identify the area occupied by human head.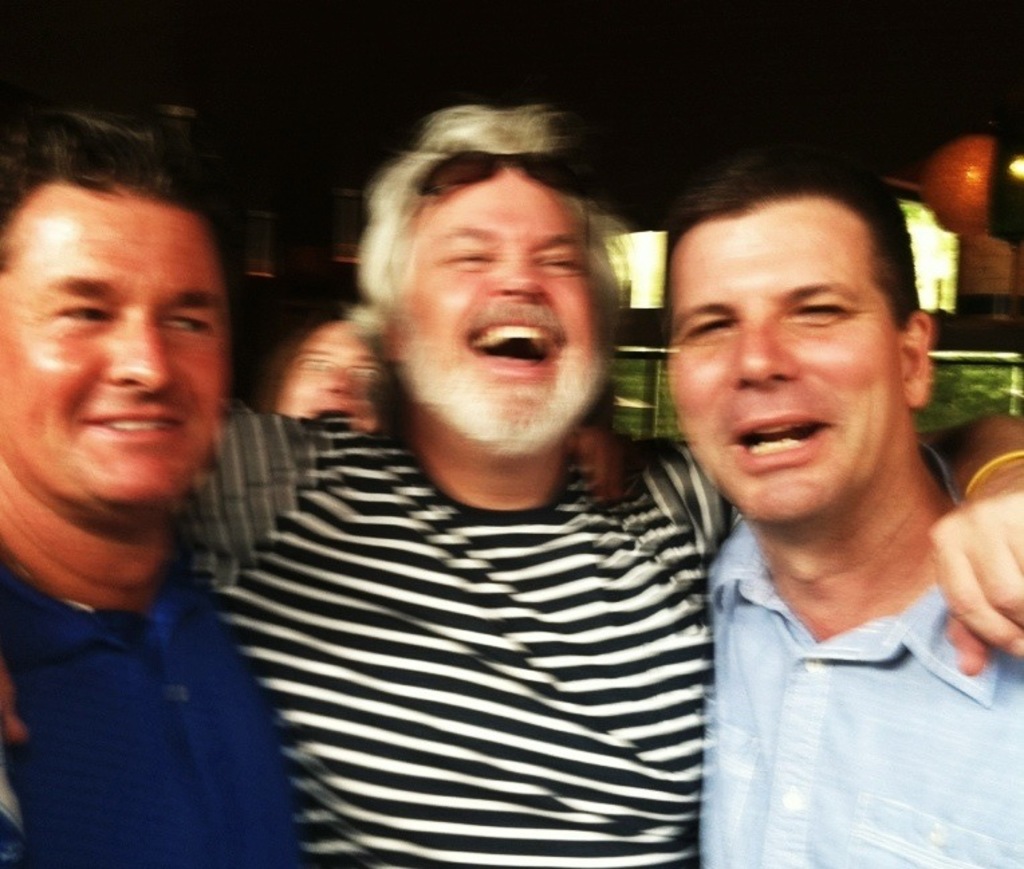
Area: BBox(657, 161, 946, 534).
